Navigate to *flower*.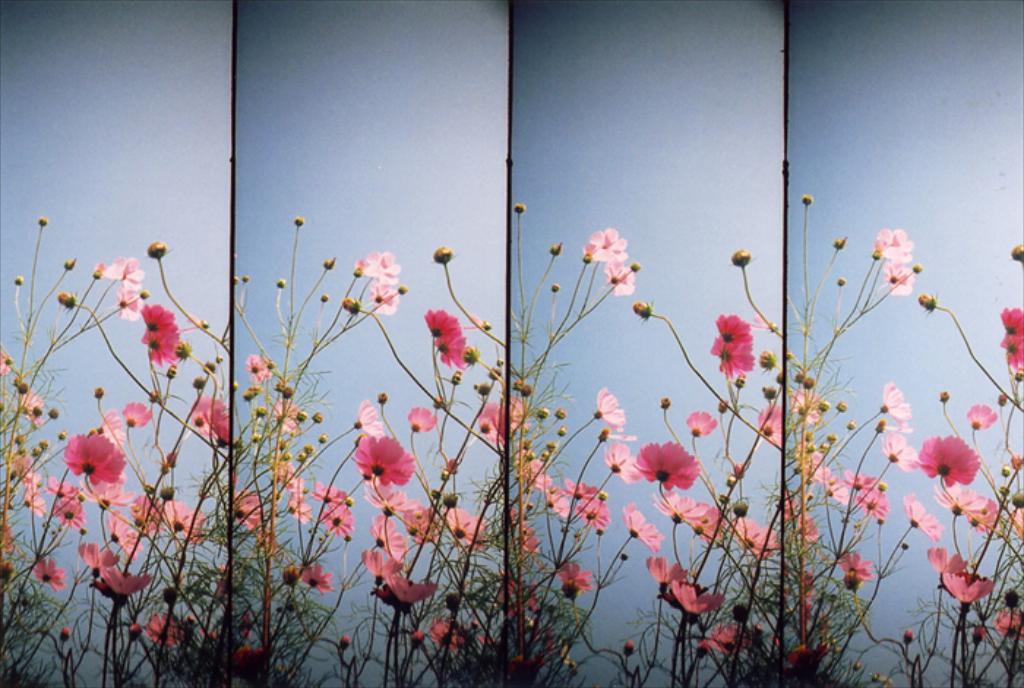
Navigation target: (x1=12, y1=451, x2=39, y2=482).
